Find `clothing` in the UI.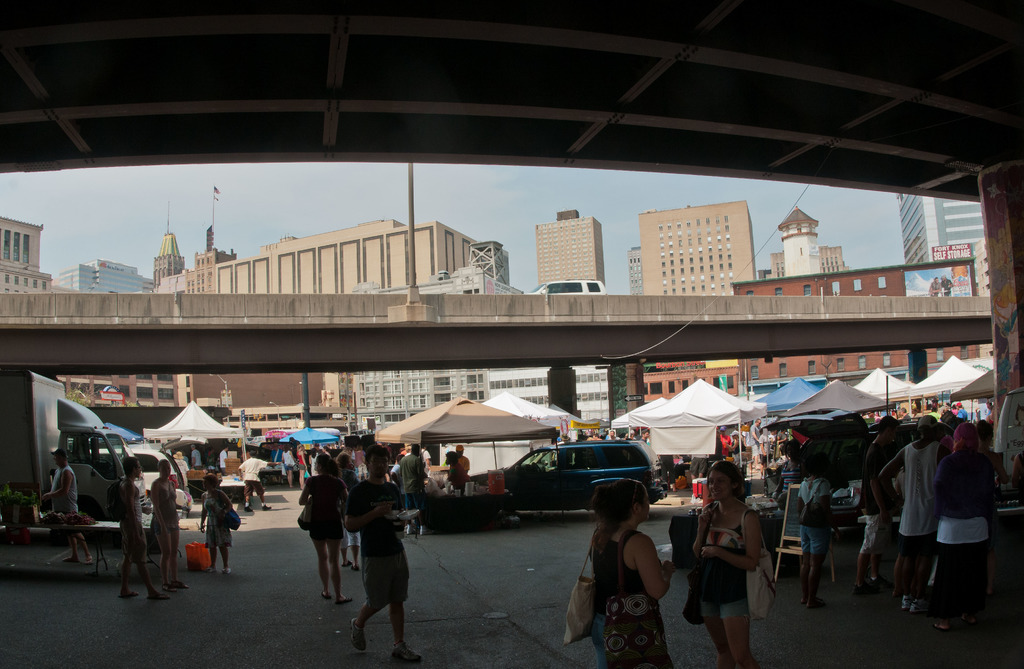
UI element at x1=194 y1=483 x2=232 y2=564.
